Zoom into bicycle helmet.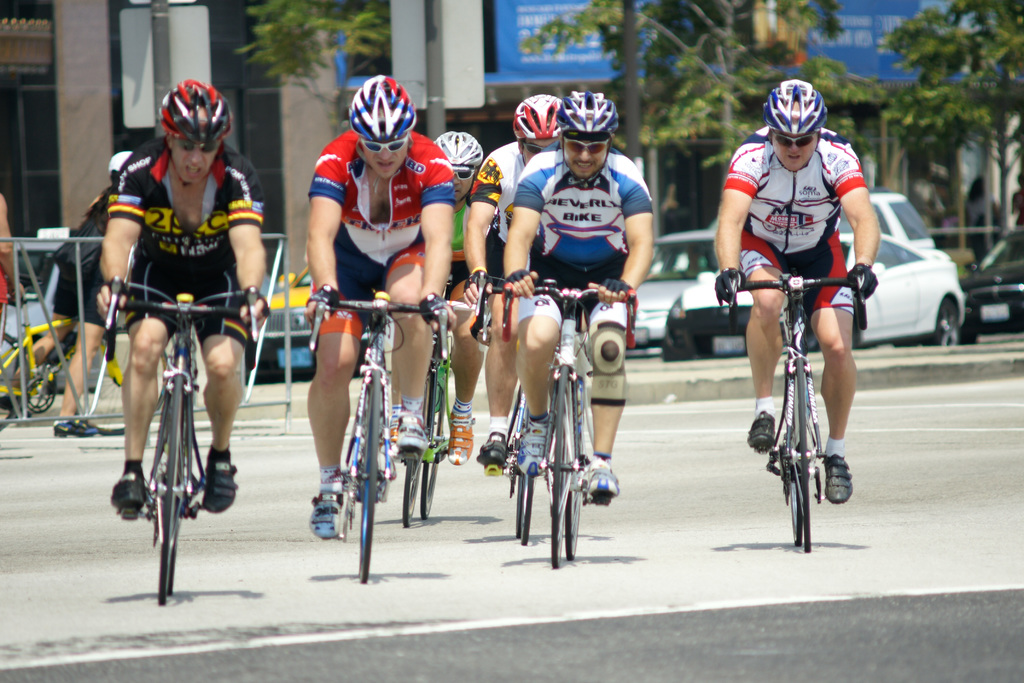
Zoom target: [left=158, top=75, right=232, bottom=146].
